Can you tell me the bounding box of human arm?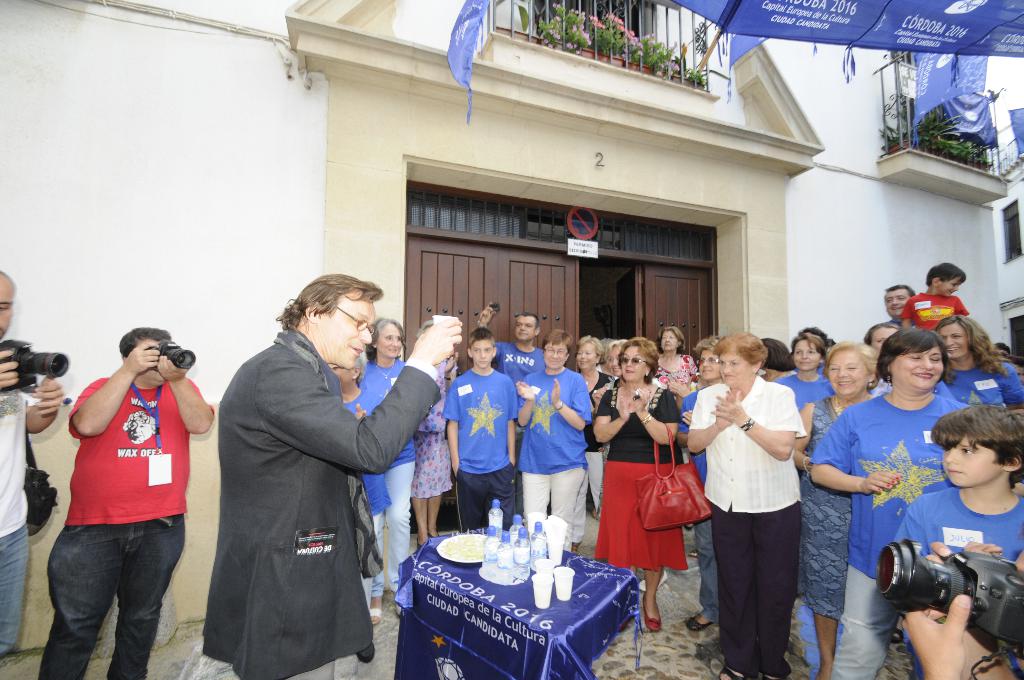
{"x1": 594, "y1": 387, "x2": 644, "y2": 444}.
